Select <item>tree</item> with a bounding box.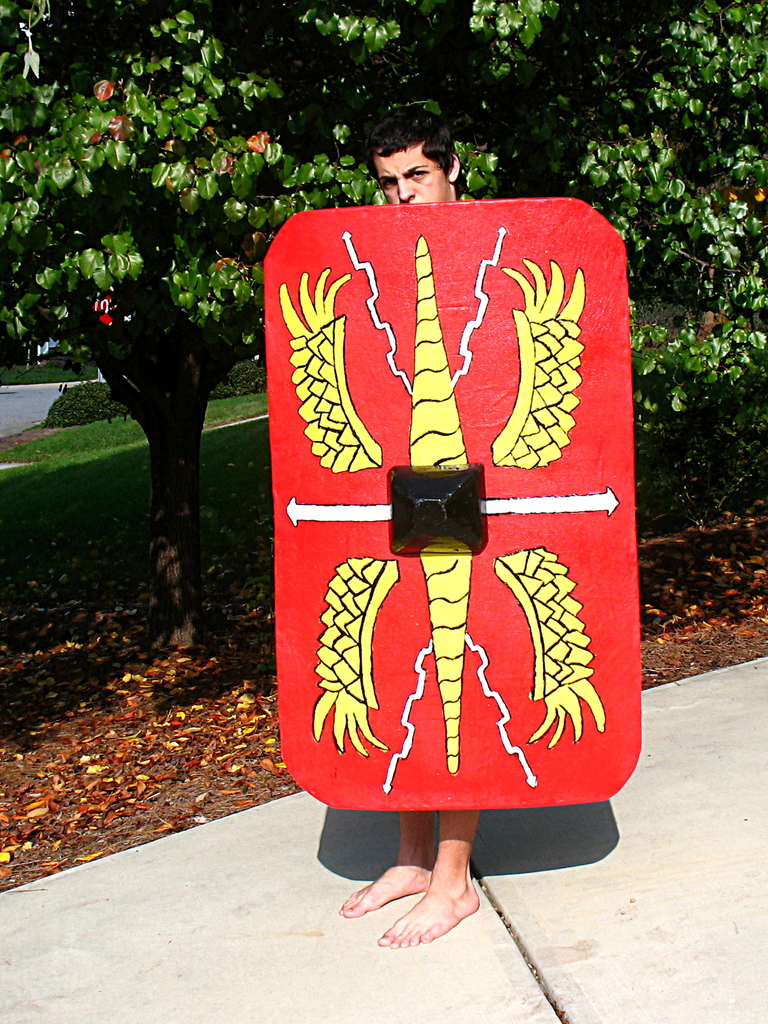
[0,0,767,651].
